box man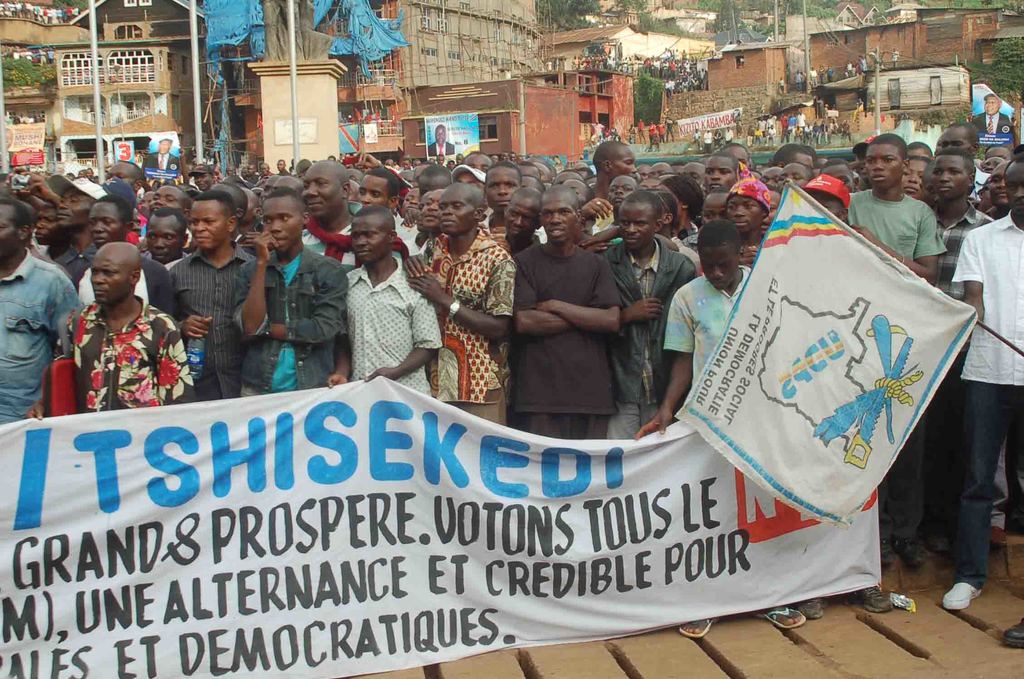
[x1=922, y1=148, x2=993, y2=550]
